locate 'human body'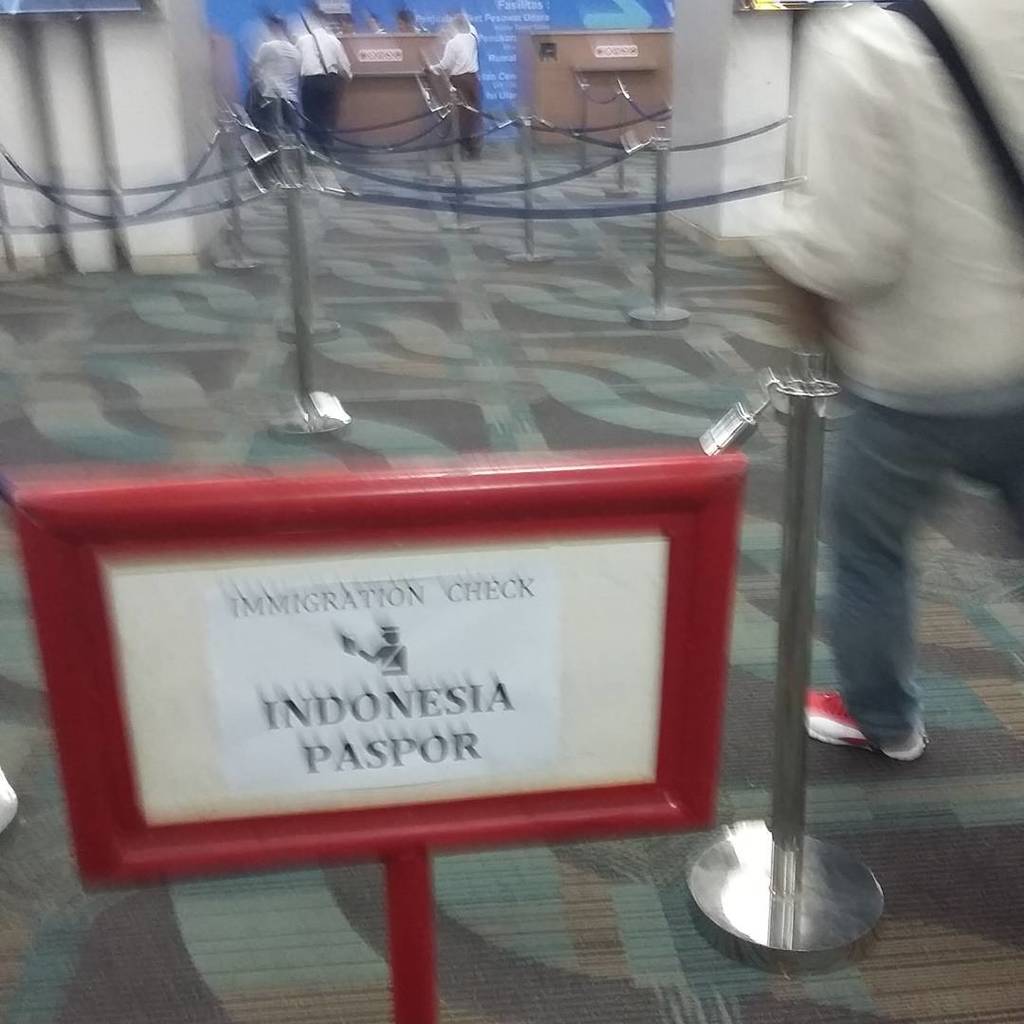
region(287, 32, 347, 161)
